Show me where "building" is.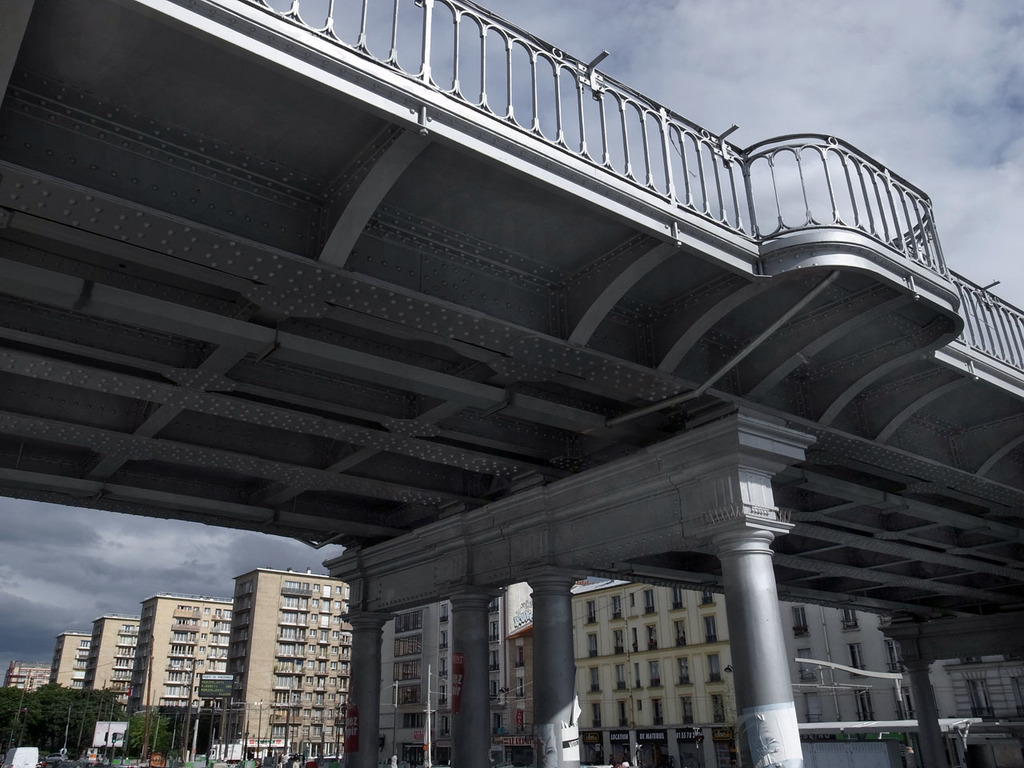
"building" is at 218 566 354 762.
